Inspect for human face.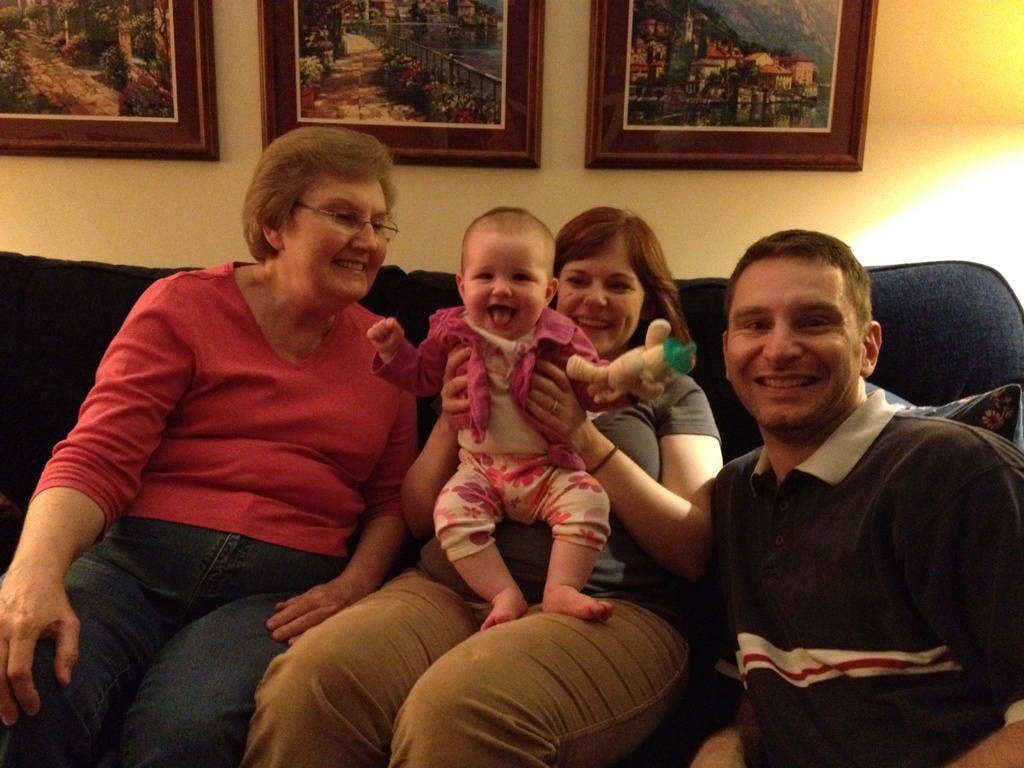
Inspection: locate(460, 228, 545, 337).
